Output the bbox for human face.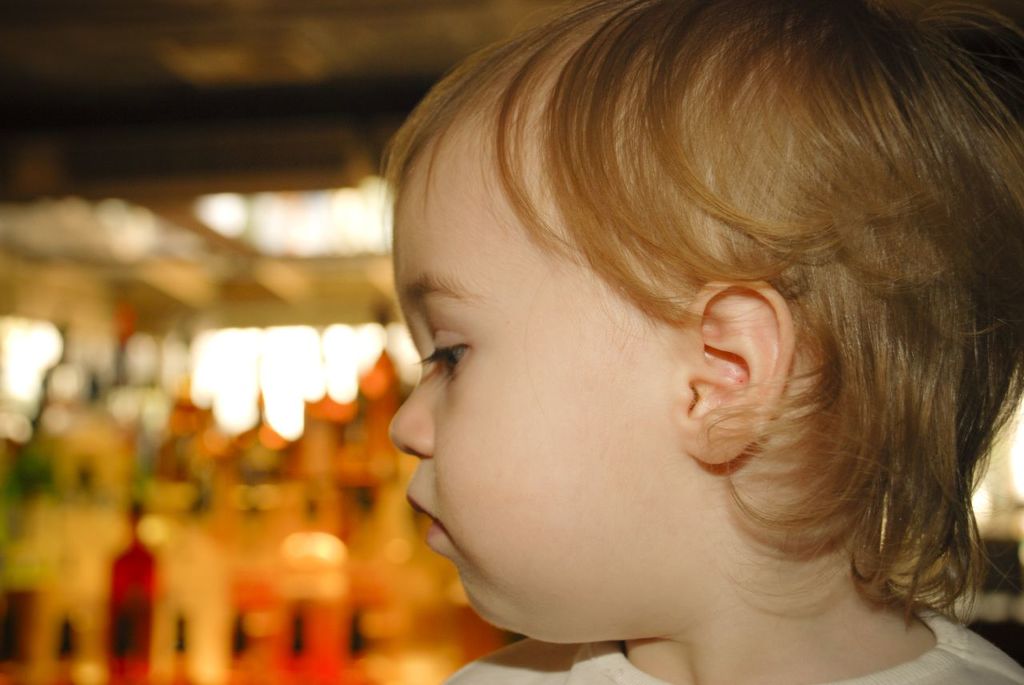
{"left": 384, "top": 104, "right": 676, "bottom": 642}.
